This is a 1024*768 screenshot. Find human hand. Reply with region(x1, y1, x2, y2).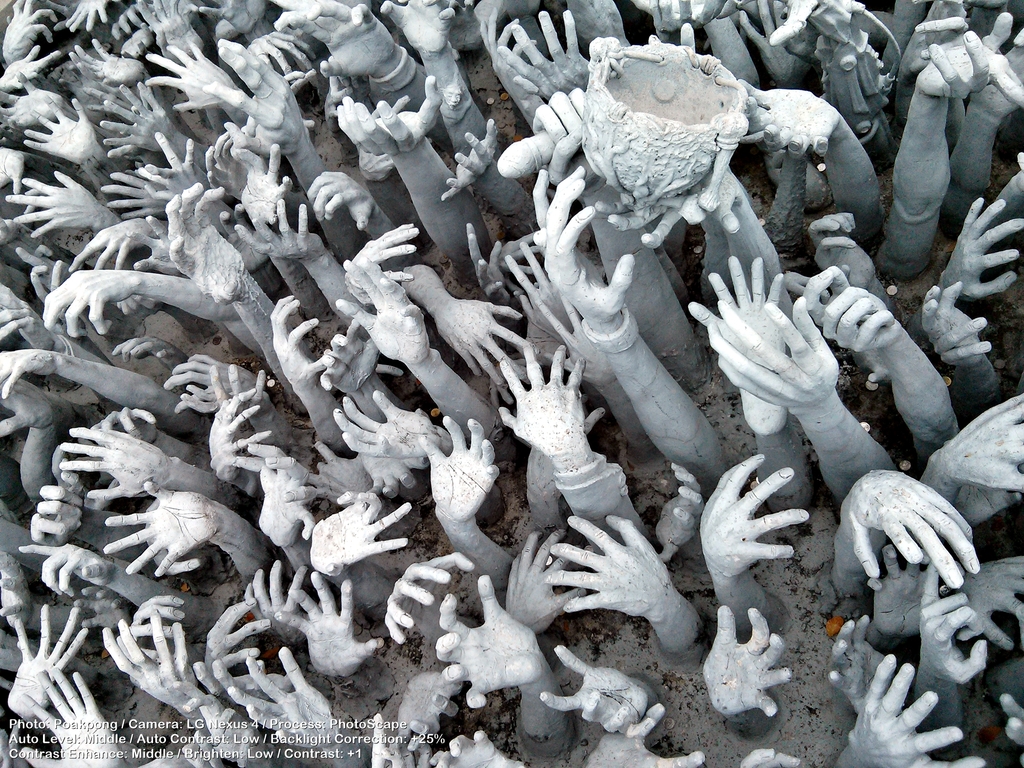
region(61, 0, 111, 37).
